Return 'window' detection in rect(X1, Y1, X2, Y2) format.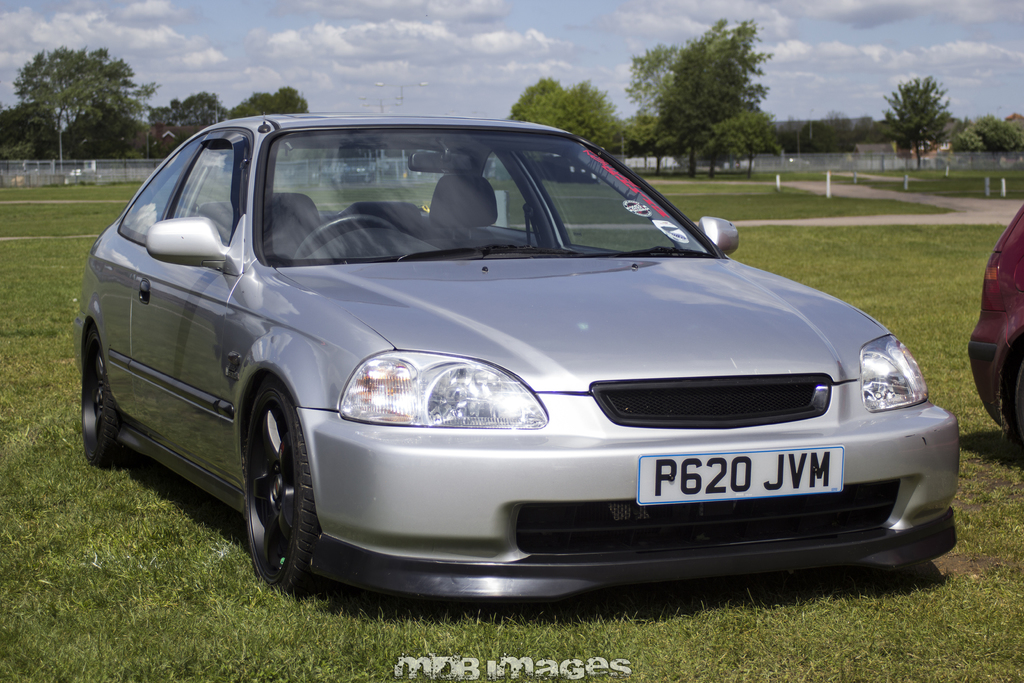
rect(167, 133, 251, 245).
